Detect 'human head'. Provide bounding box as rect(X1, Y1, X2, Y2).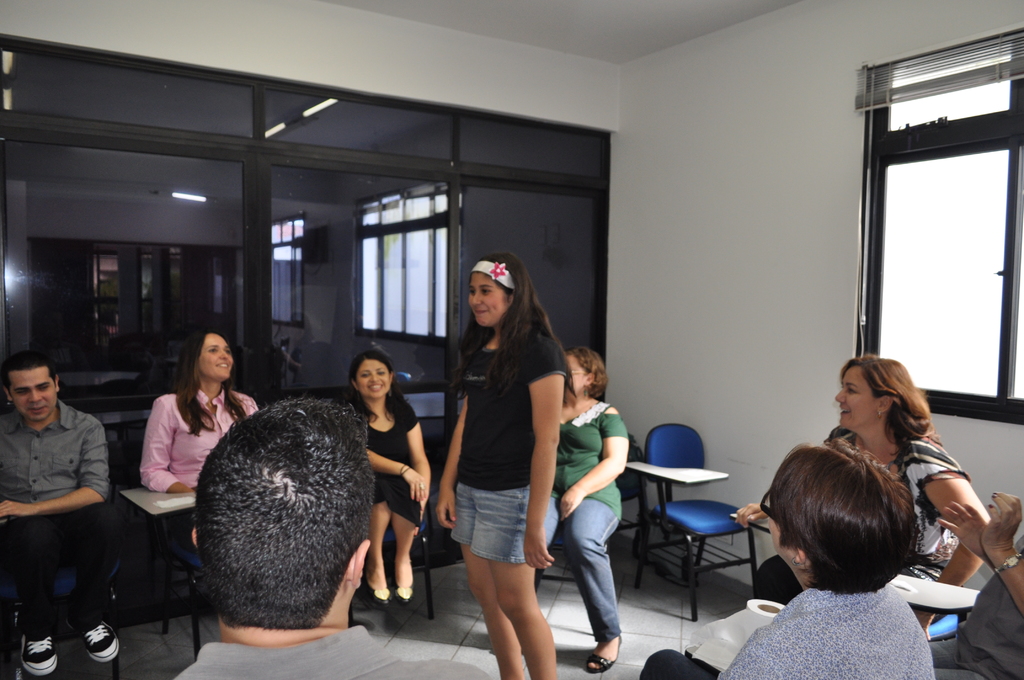
rect(178, 328, 235, 382).
